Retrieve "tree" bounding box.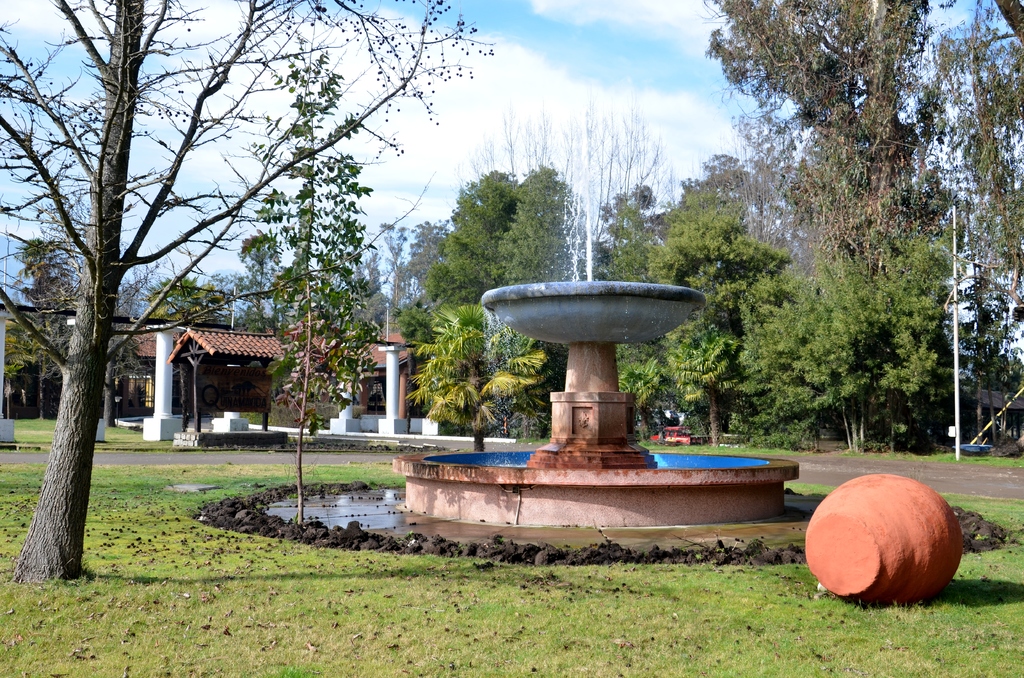
Bounding box: [761,222,939,463].
